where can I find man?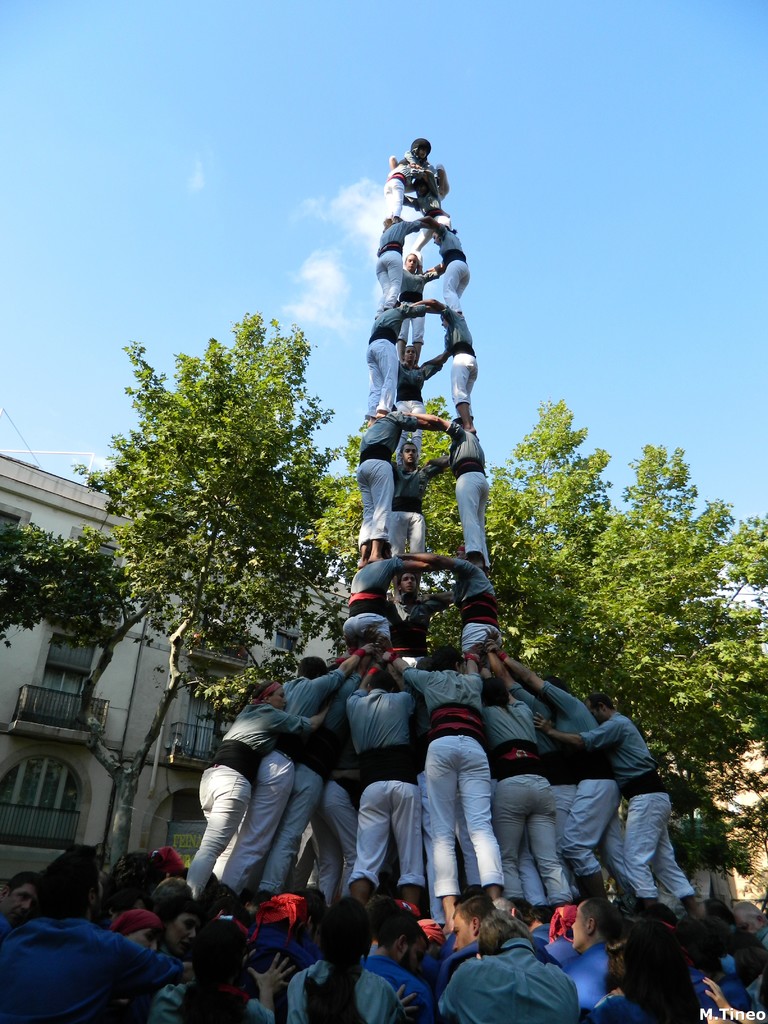
You can find it at left=1, top=859, right=172, bottom=1023.
